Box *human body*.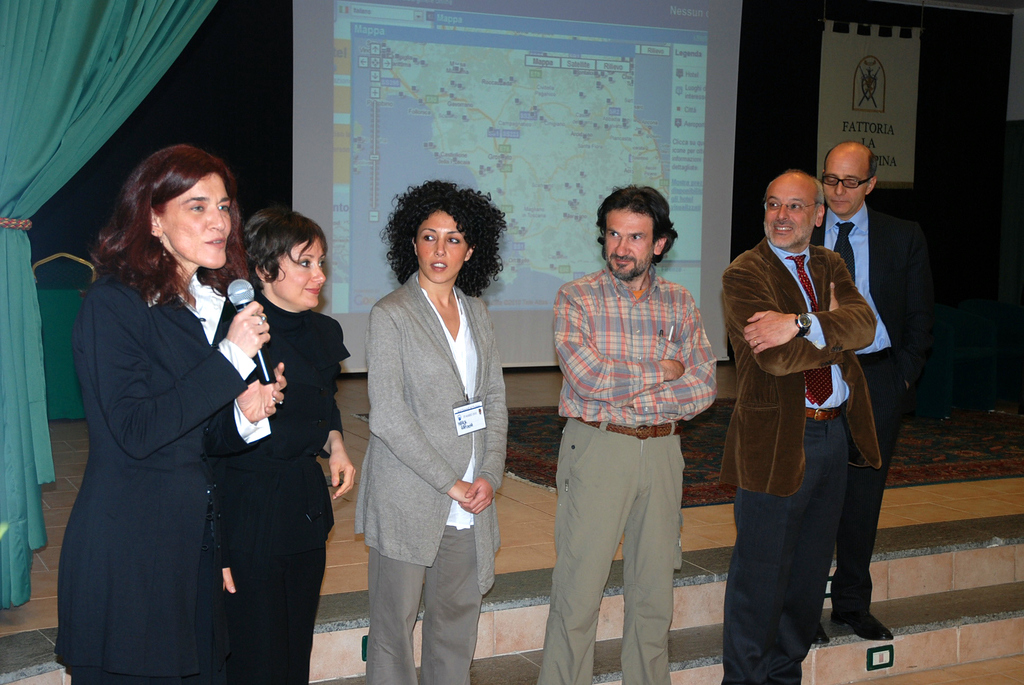
{"left": 47, "top": 136, "right": 289, "bottom": 684}.
